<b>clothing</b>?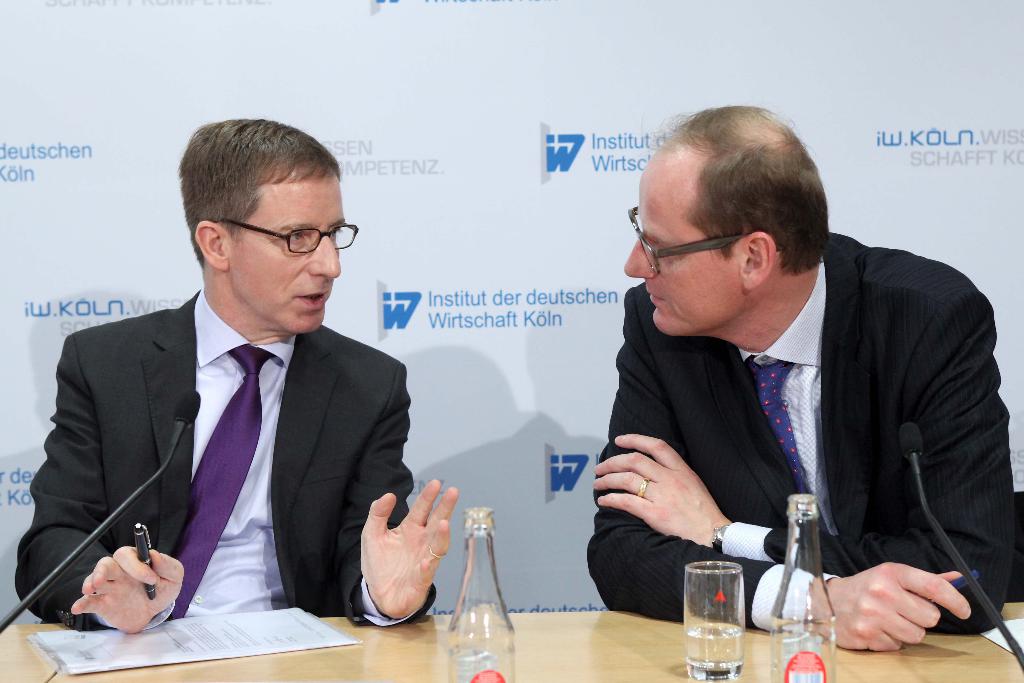
region(10, 280, 427, 629)
